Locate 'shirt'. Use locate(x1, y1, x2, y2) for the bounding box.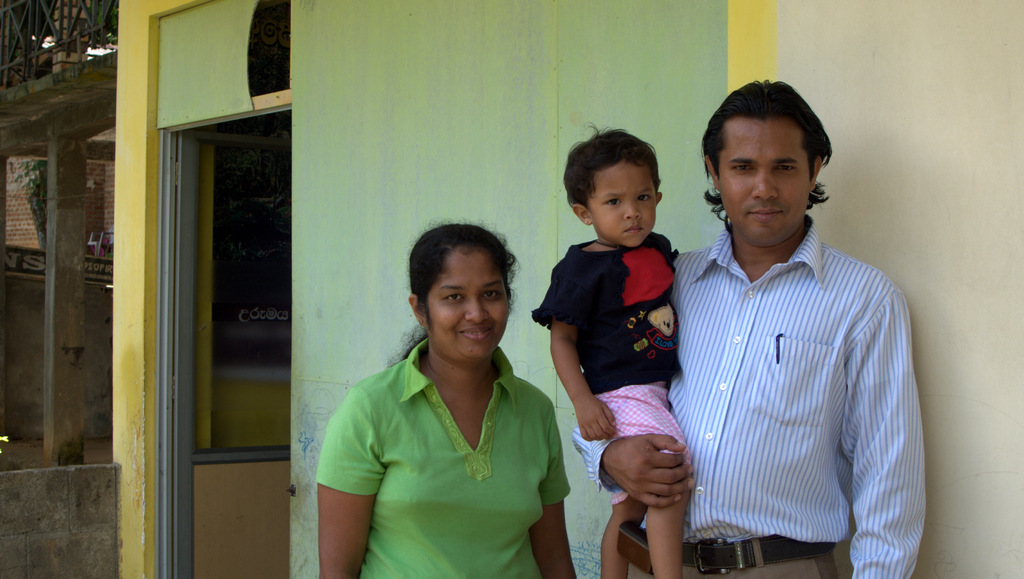
locate(573, 213, 929, 578).
